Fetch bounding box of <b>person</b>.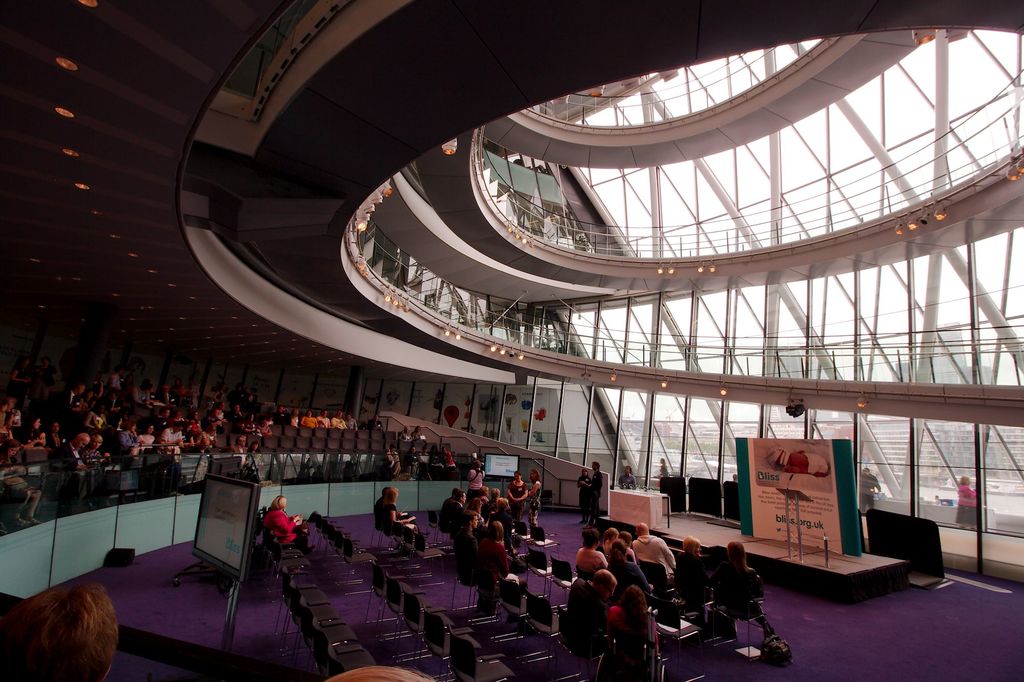
Bbox: box(372, 491, 420, 532).
